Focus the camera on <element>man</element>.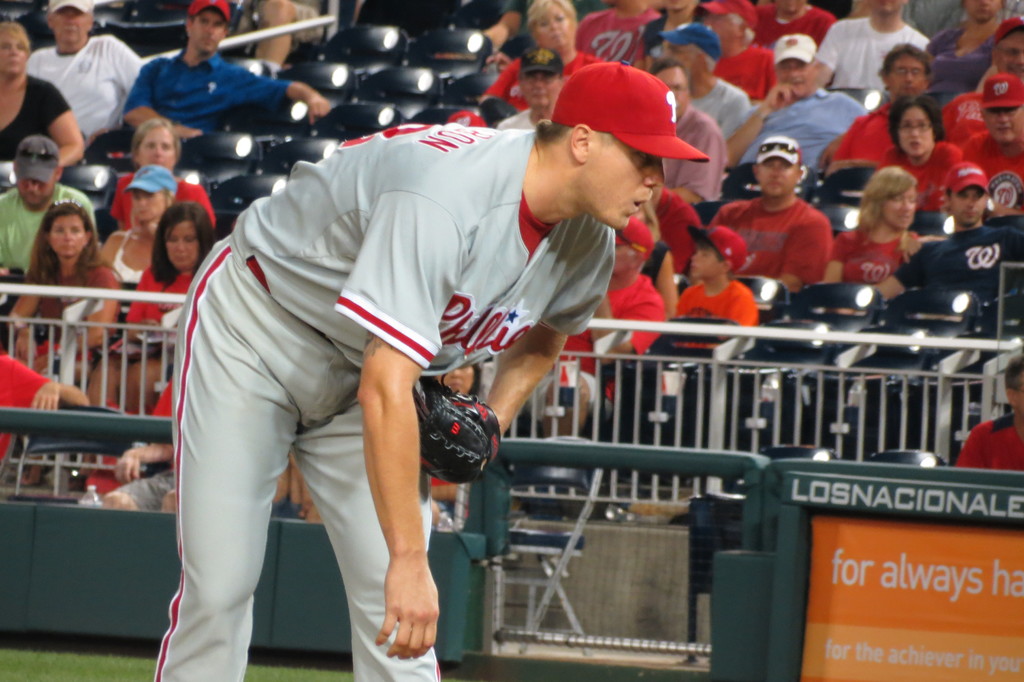
Focus region: l=519, t=220, r=666, b=436.
